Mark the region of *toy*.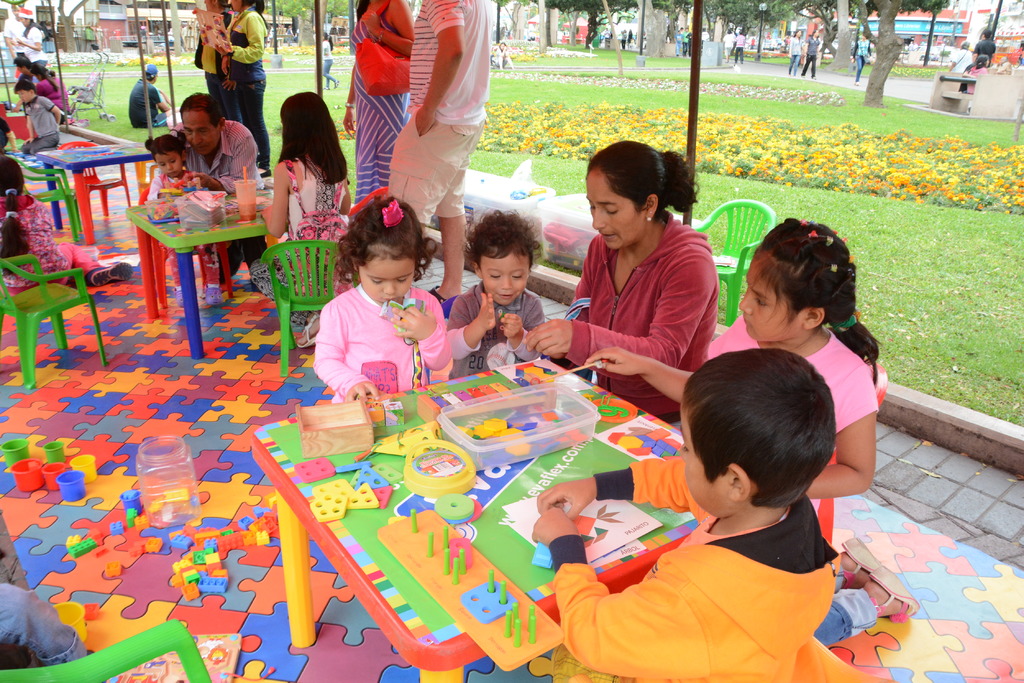
Region: {"left": 355, "top": 467, "right": 388, "bottom": 492}.
